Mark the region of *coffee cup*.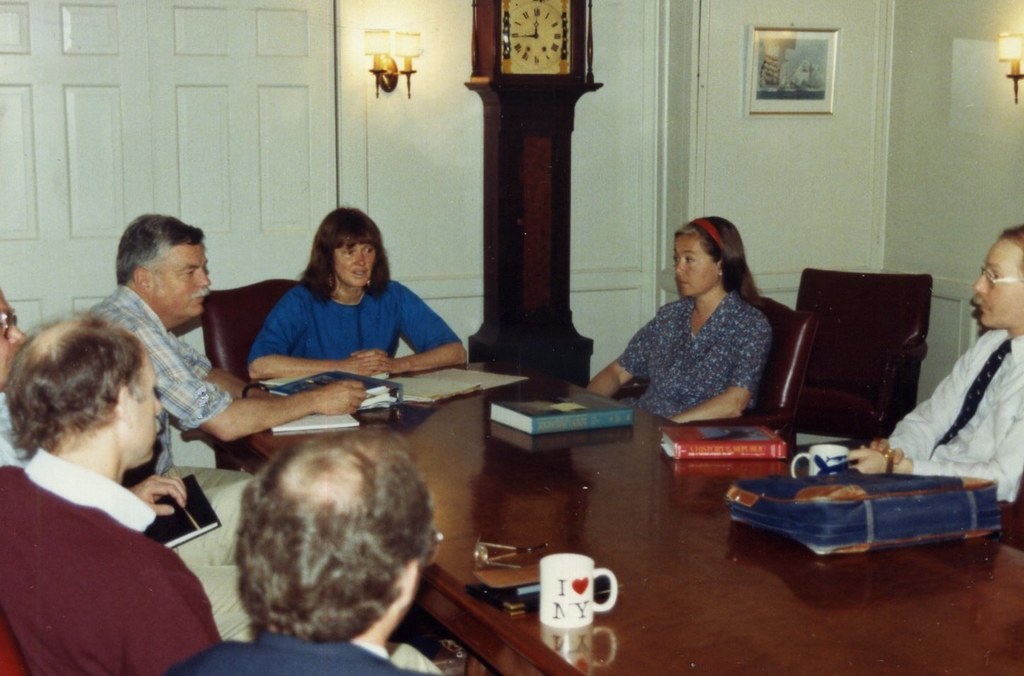
Region: 536/551/617/628.
